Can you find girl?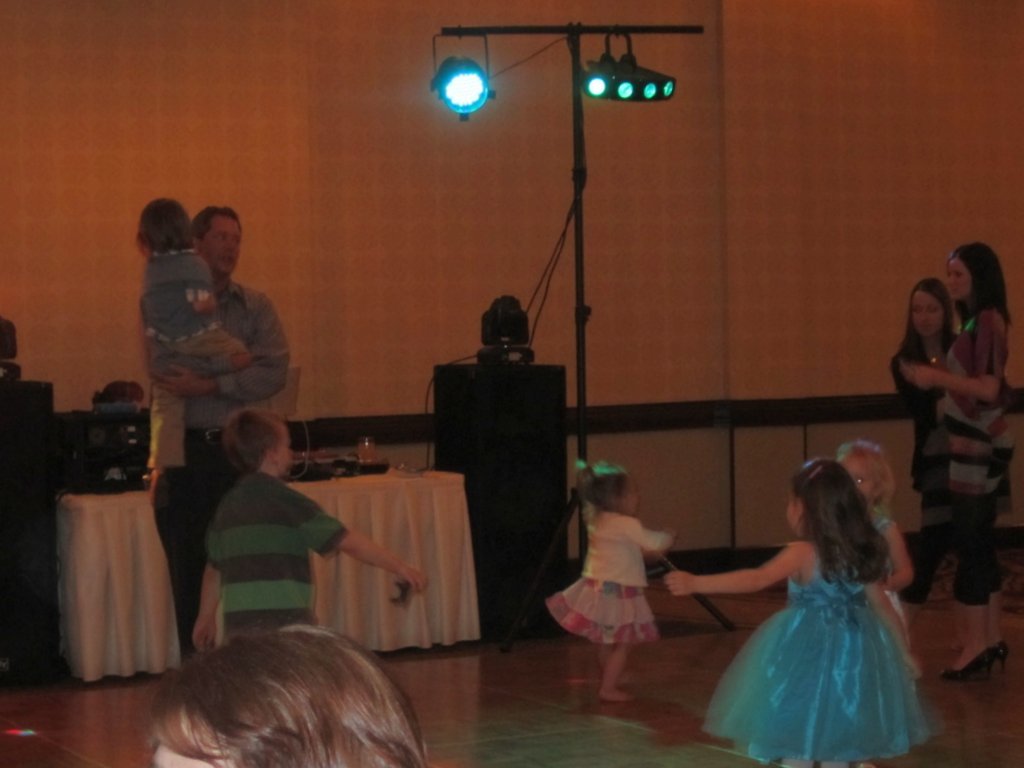
Yes, bounding box: box=[666, 454, 941, 767].
